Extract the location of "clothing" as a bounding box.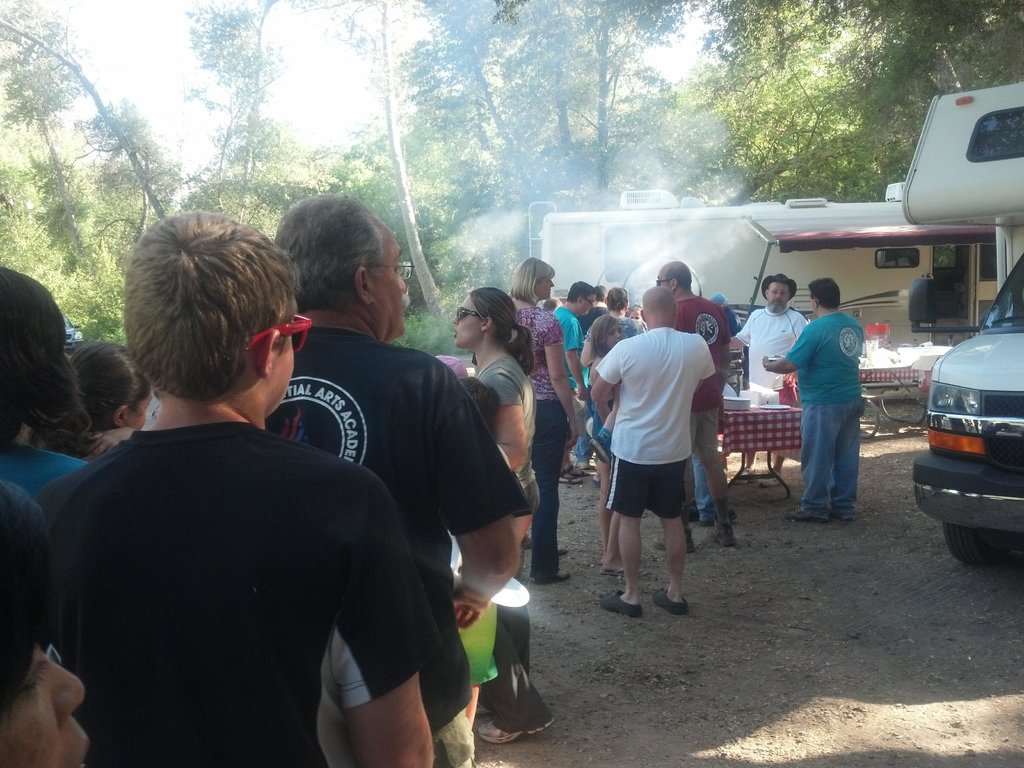
left=551, top=305, right=593, bottom=465.
